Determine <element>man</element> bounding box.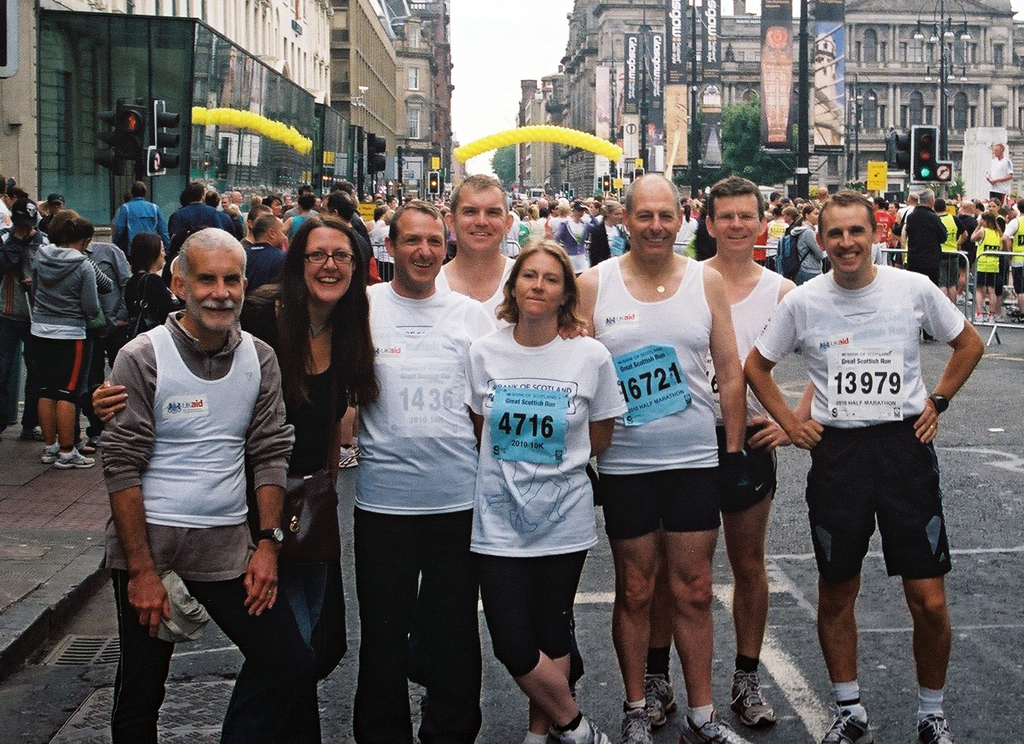
Determined: pyautogui.locateOnScreen(985, 142, 1013, 205).
